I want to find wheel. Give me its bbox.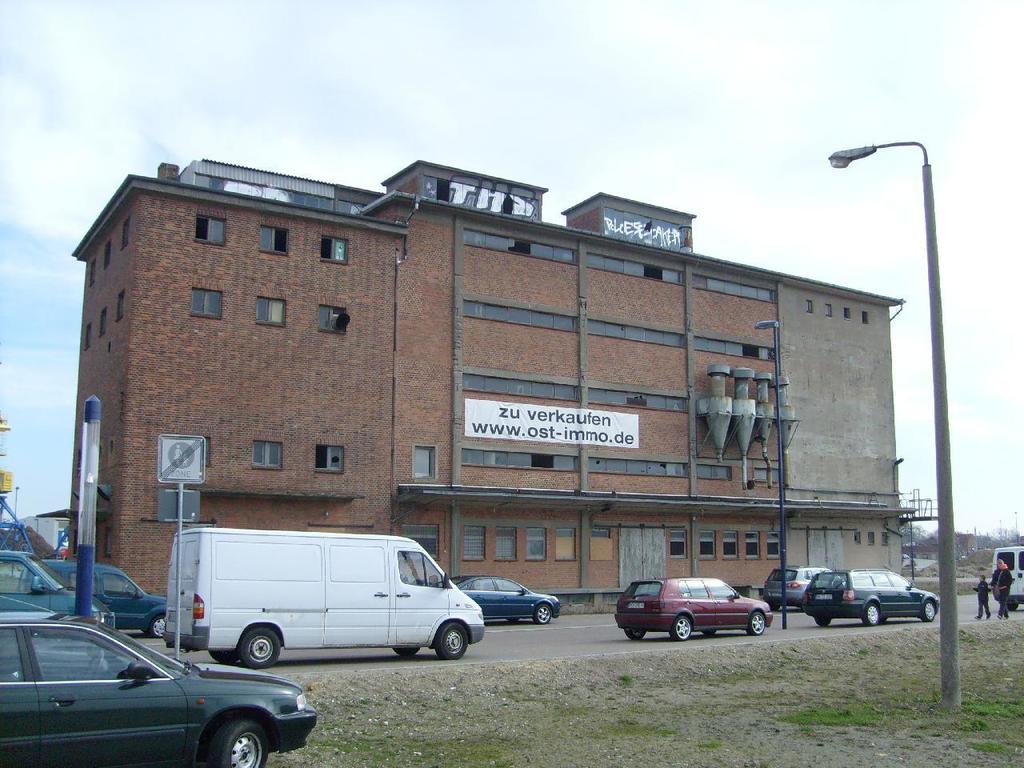
x1=766, y1=598, x2=779, y2=613.
